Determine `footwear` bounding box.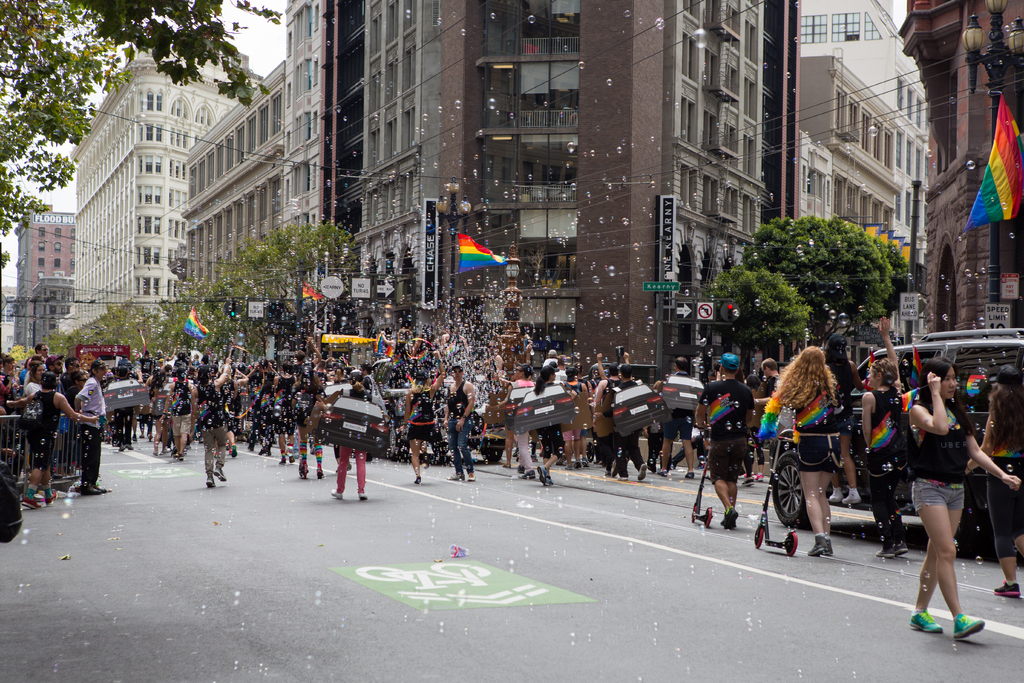
Determined: 451/472/462/478.
